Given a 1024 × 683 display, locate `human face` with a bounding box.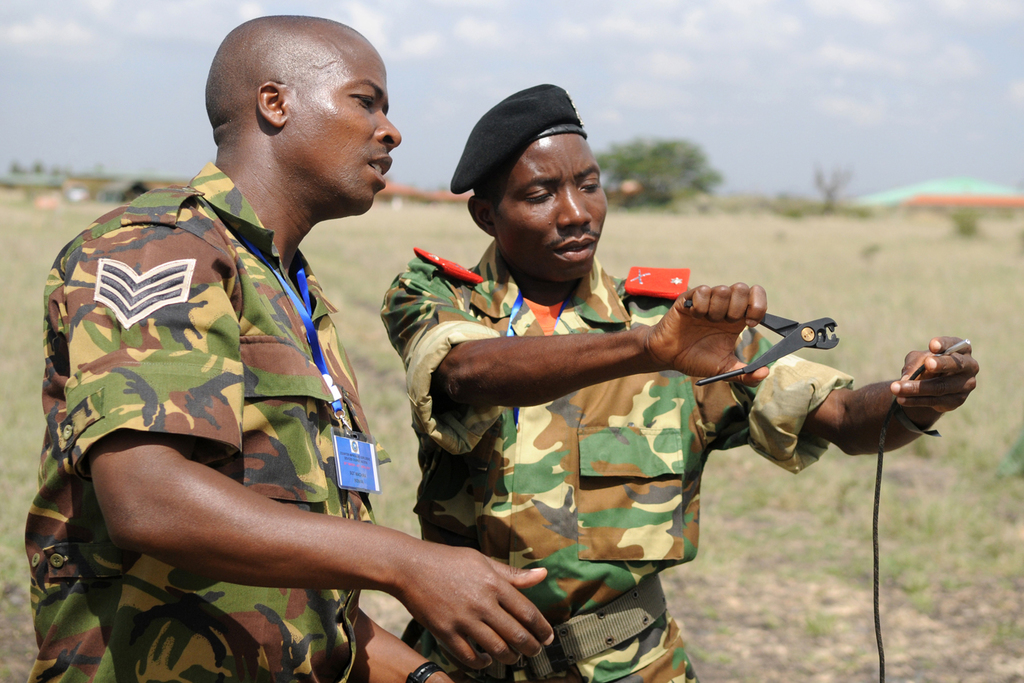
Located: <box>495,129,611,279</box>.
